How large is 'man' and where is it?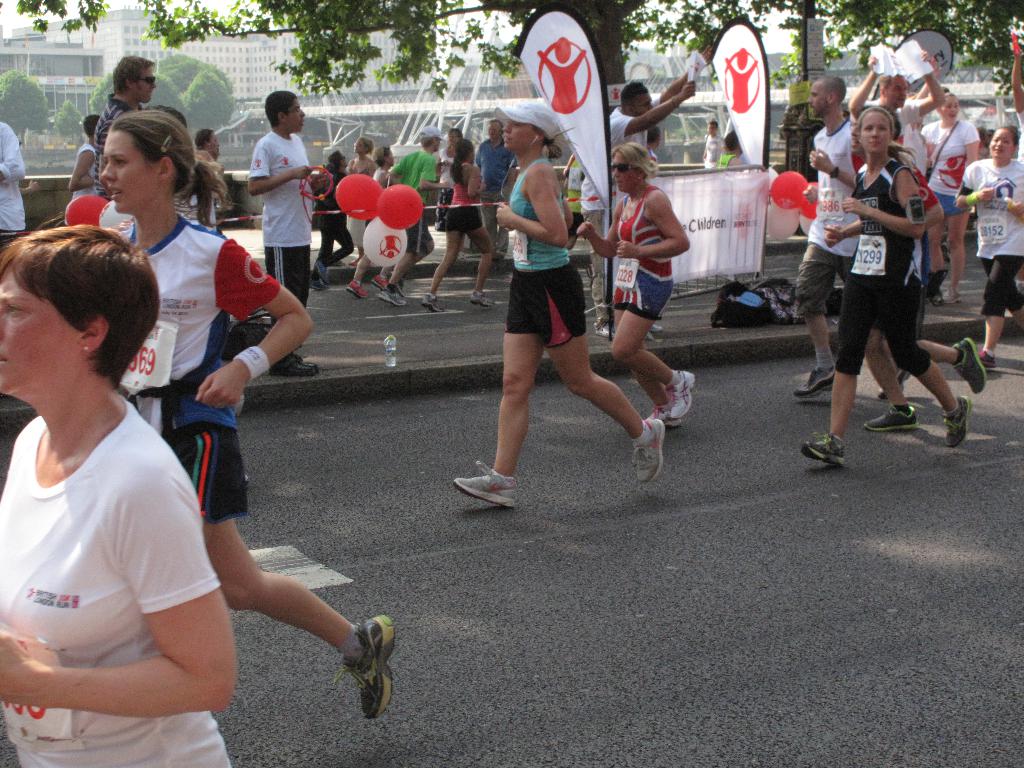
Bounding box: detection(848, 50, 943, 158).
